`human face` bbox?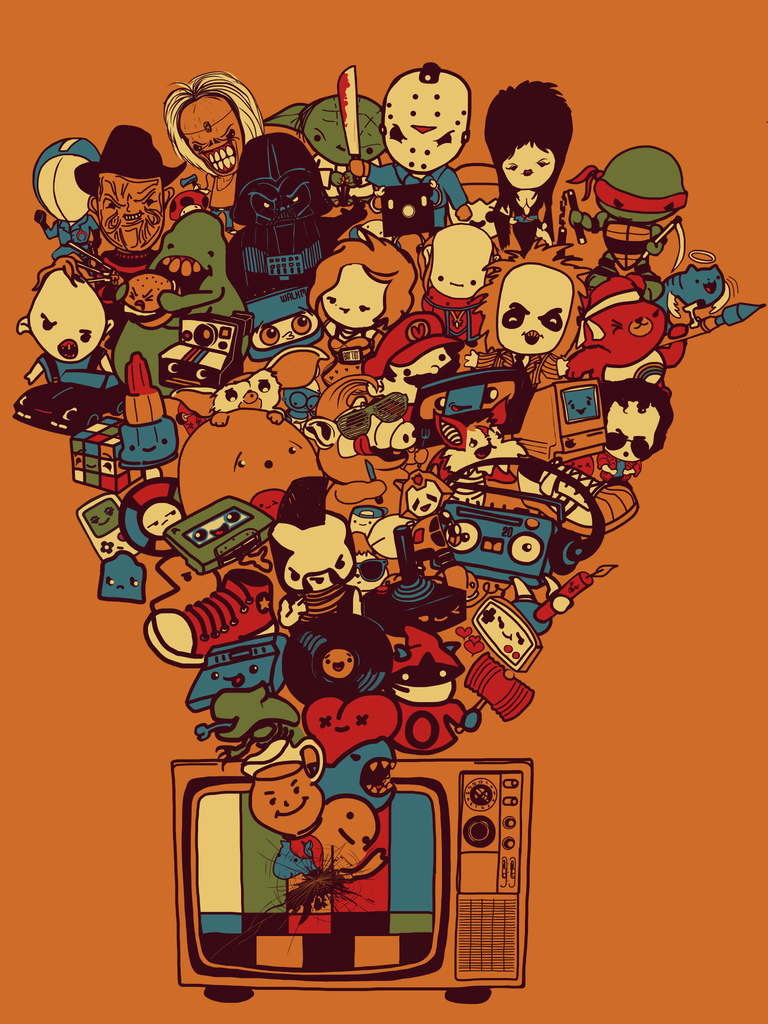
[x1=316, y1=794, x2=379, y2=874]
